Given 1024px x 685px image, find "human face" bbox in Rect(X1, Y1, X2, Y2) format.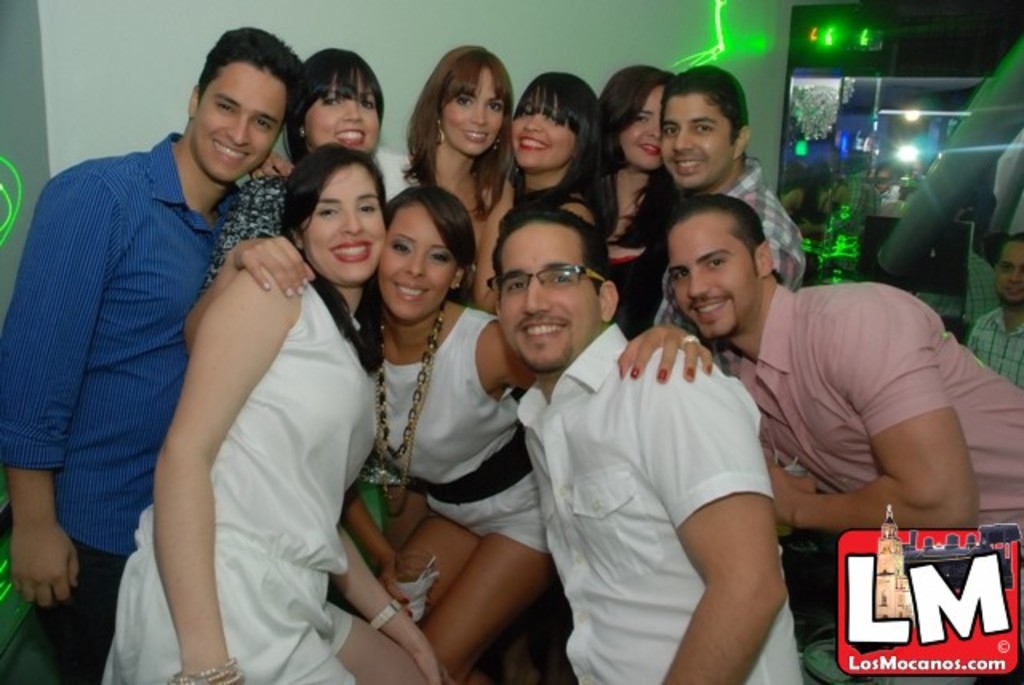
Rect(302, 166, 390, 283).
